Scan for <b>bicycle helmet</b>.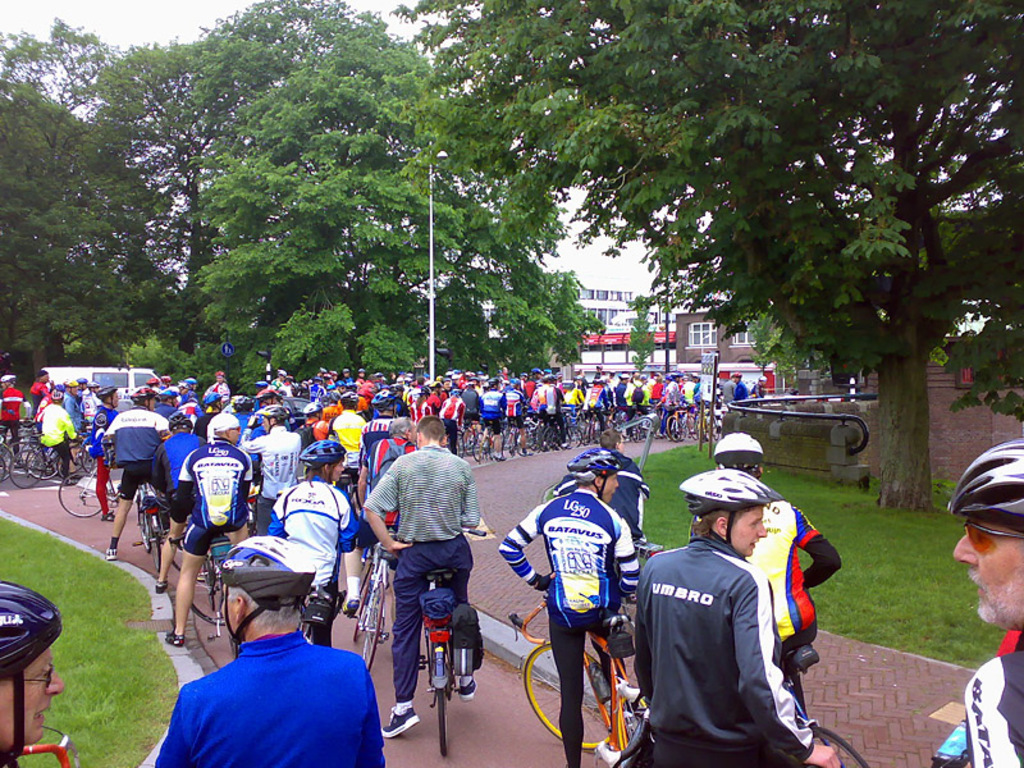
Scan result: left=340, top=392, right=355, bottom=403.
